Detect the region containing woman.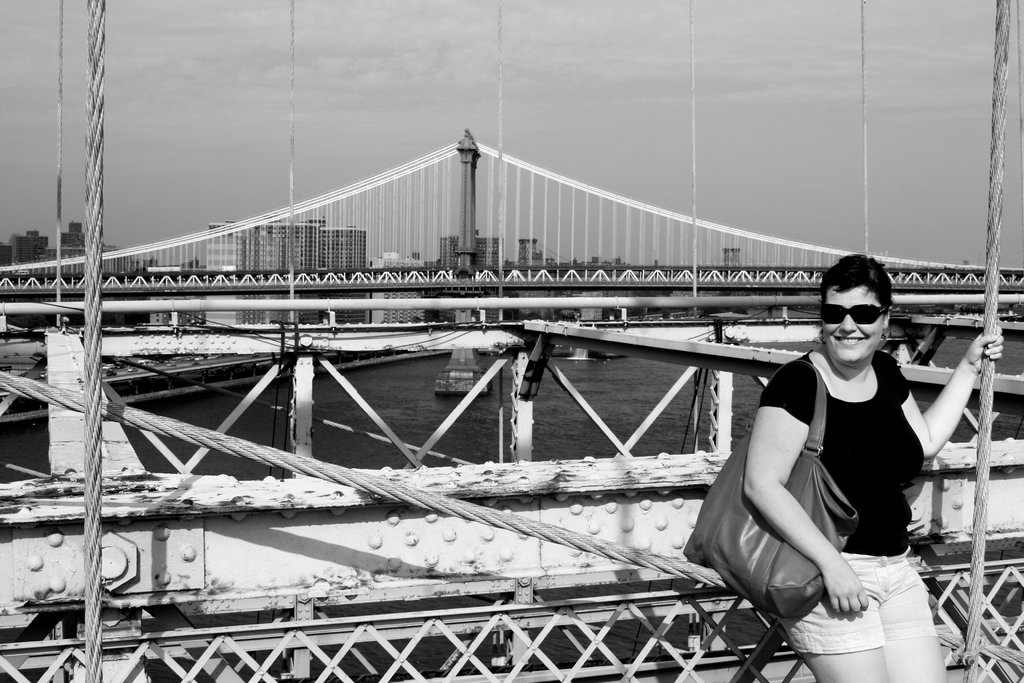
bbox=[705, 251, 958, 665].
